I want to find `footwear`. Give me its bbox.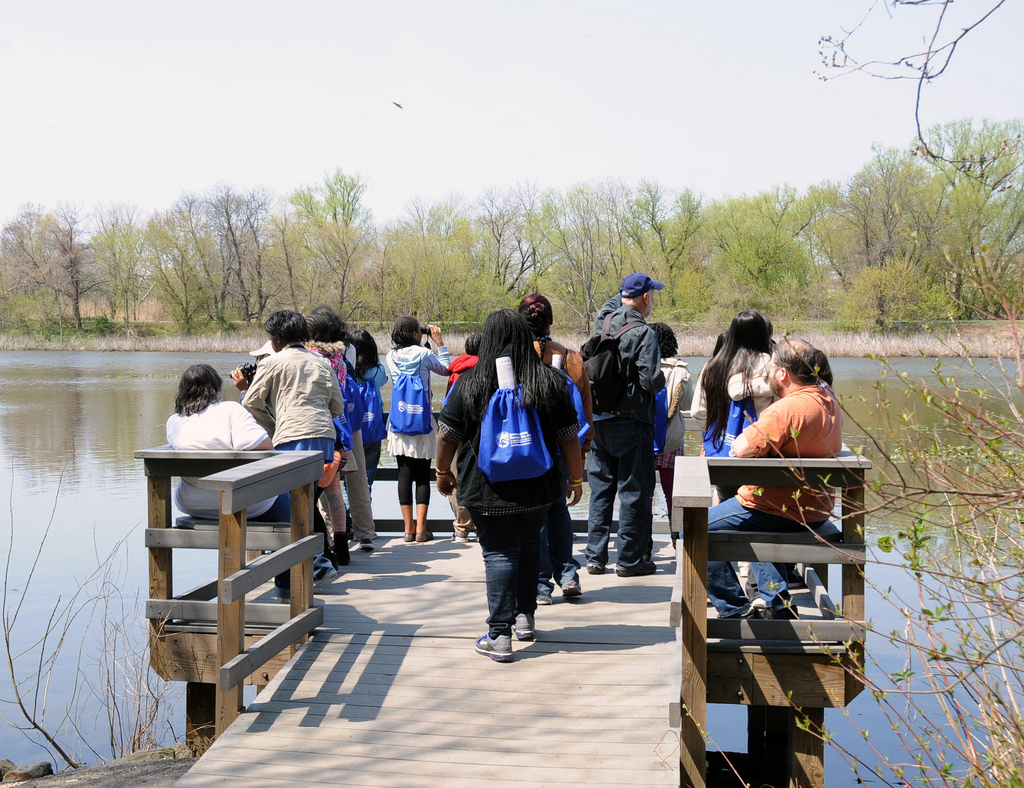
select_region(584, 559, 603, 570).
